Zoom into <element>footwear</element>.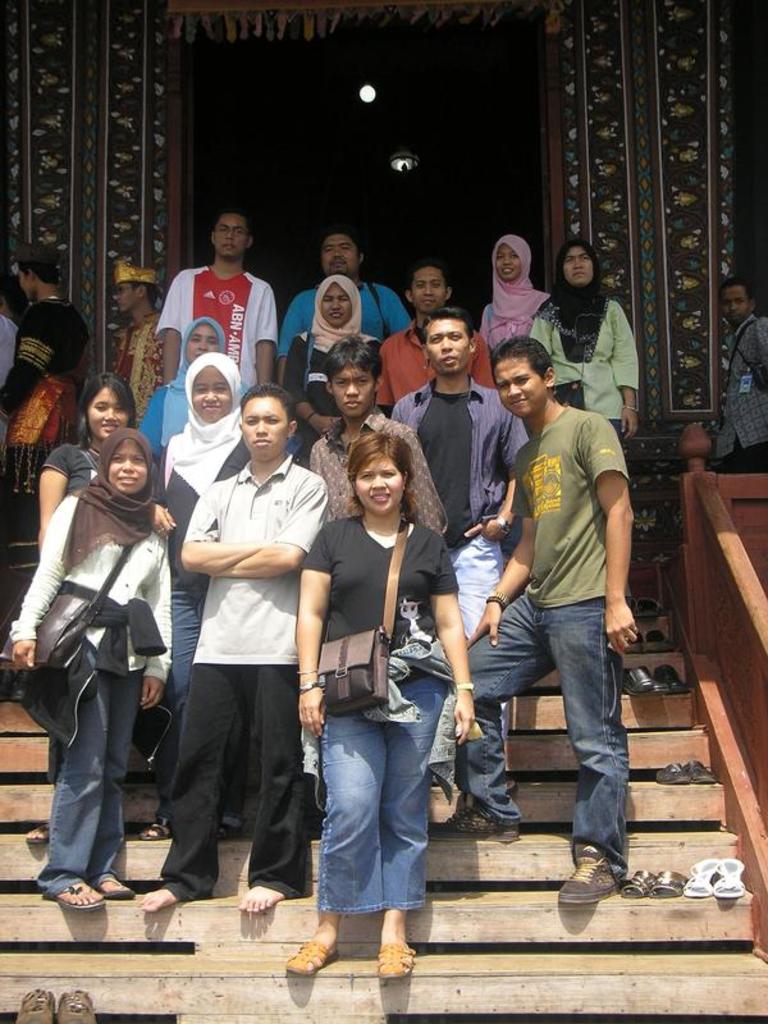
Zoom target: <region>623, 668, 691, 695</region>.
